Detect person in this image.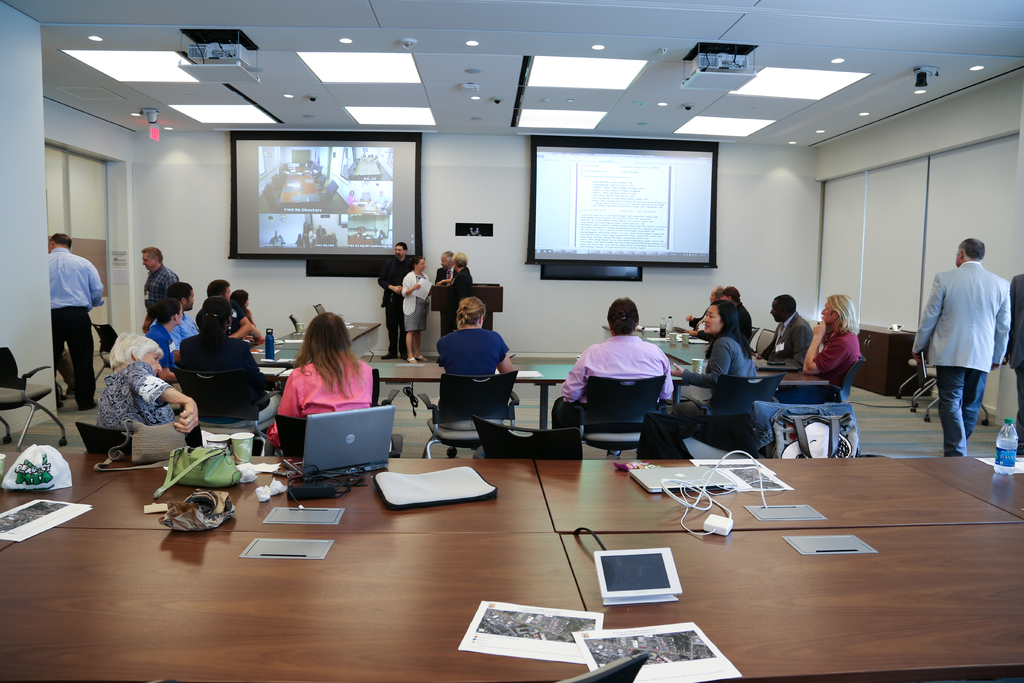
Detection: detection(906, 239, 1008, 454).
